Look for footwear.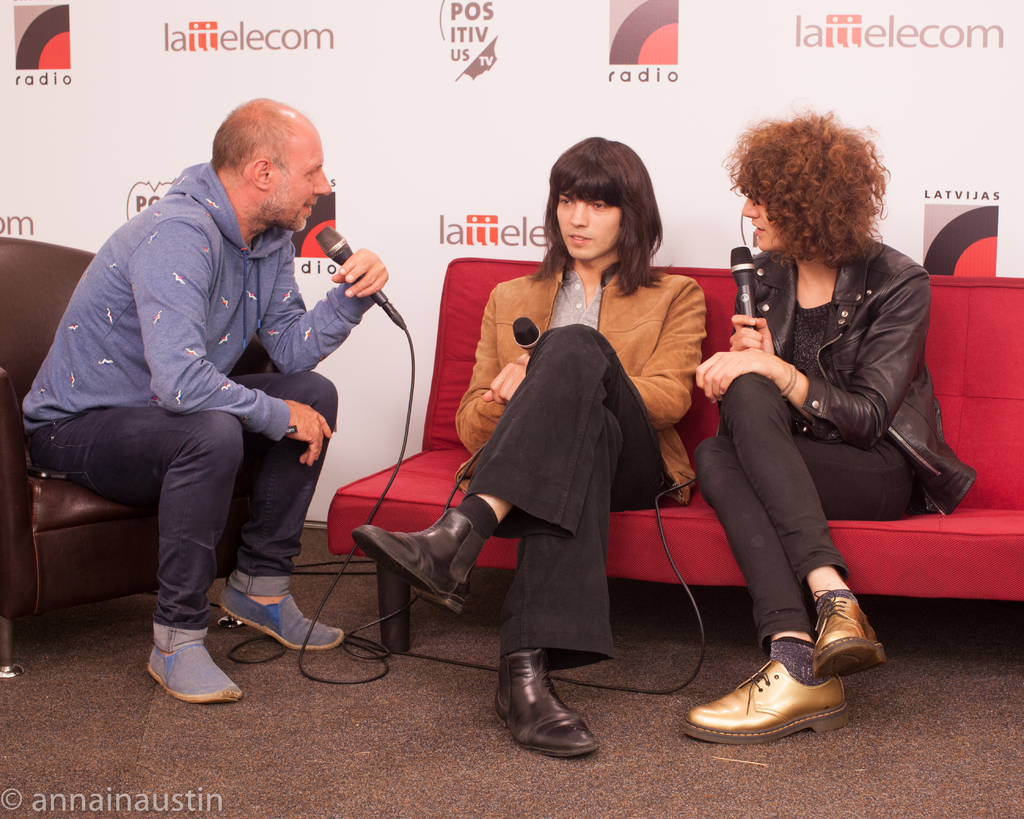
Found: x1=220, y1=583, x2=344, y2=649.
